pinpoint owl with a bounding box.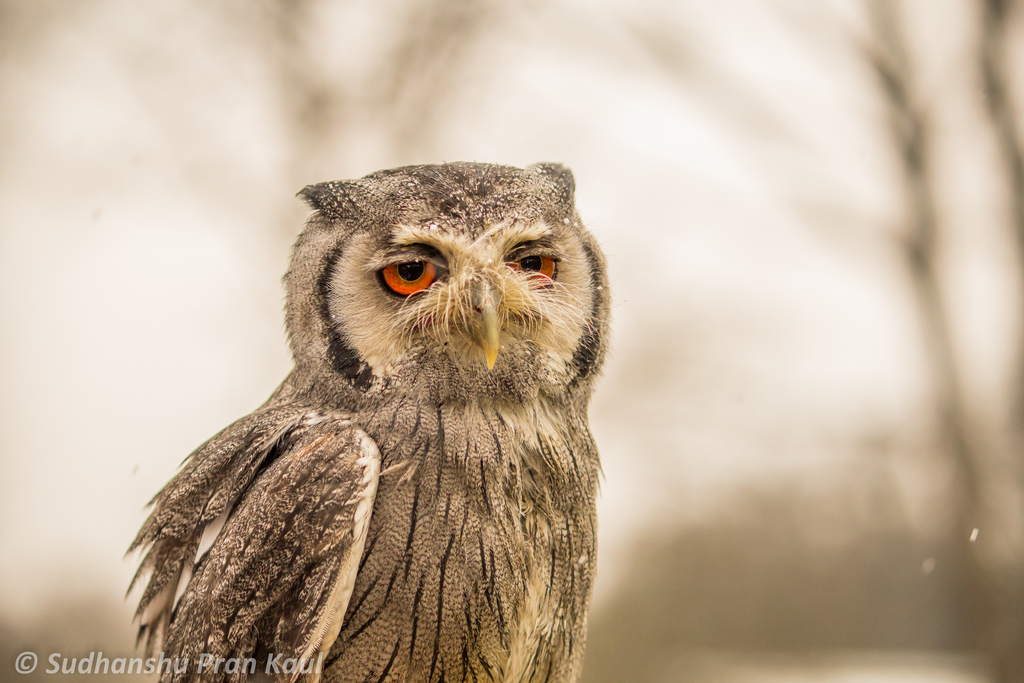
122, 163, 618, 682.
